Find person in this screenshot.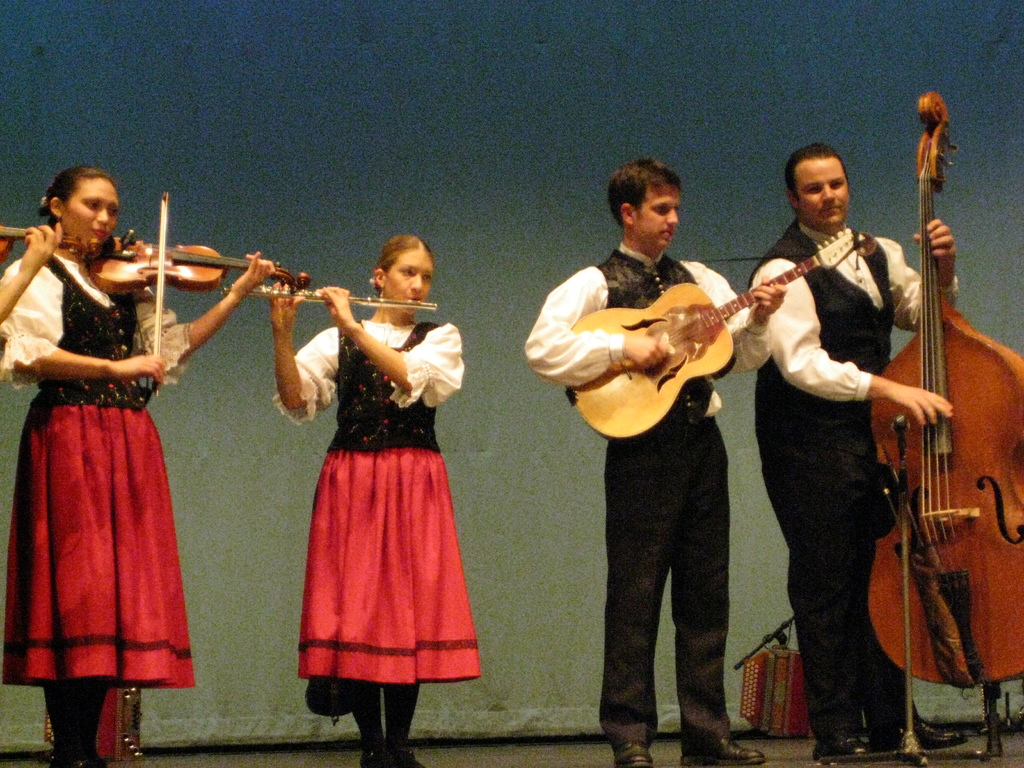
The bounding box for person is 0/159/279/764.
